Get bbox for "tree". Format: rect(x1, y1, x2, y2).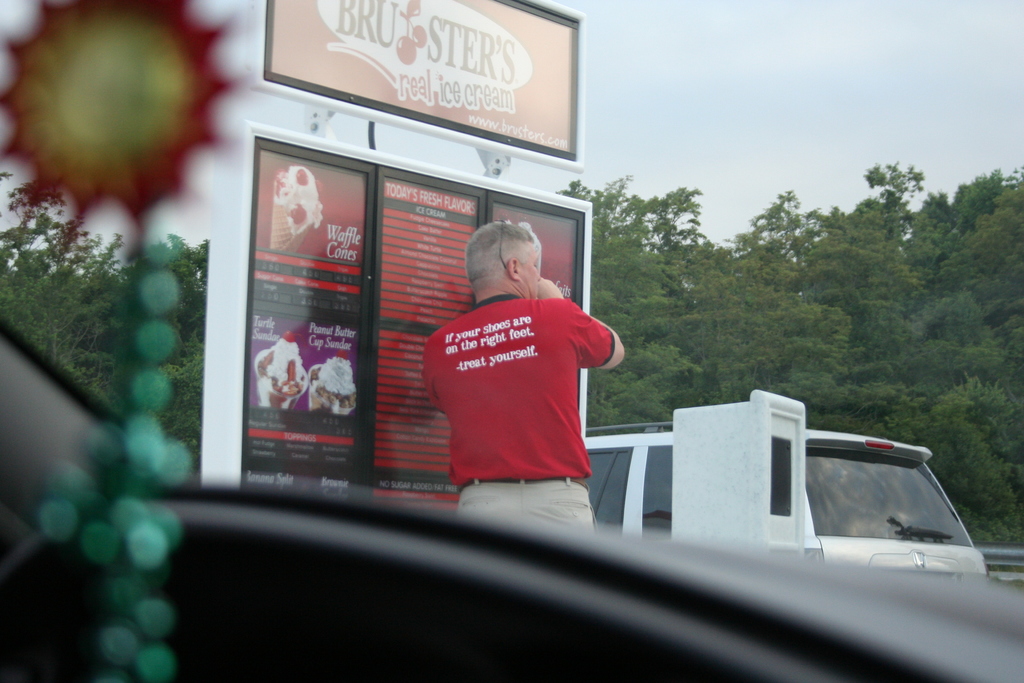
rect(695, 183, 1023, 509).
